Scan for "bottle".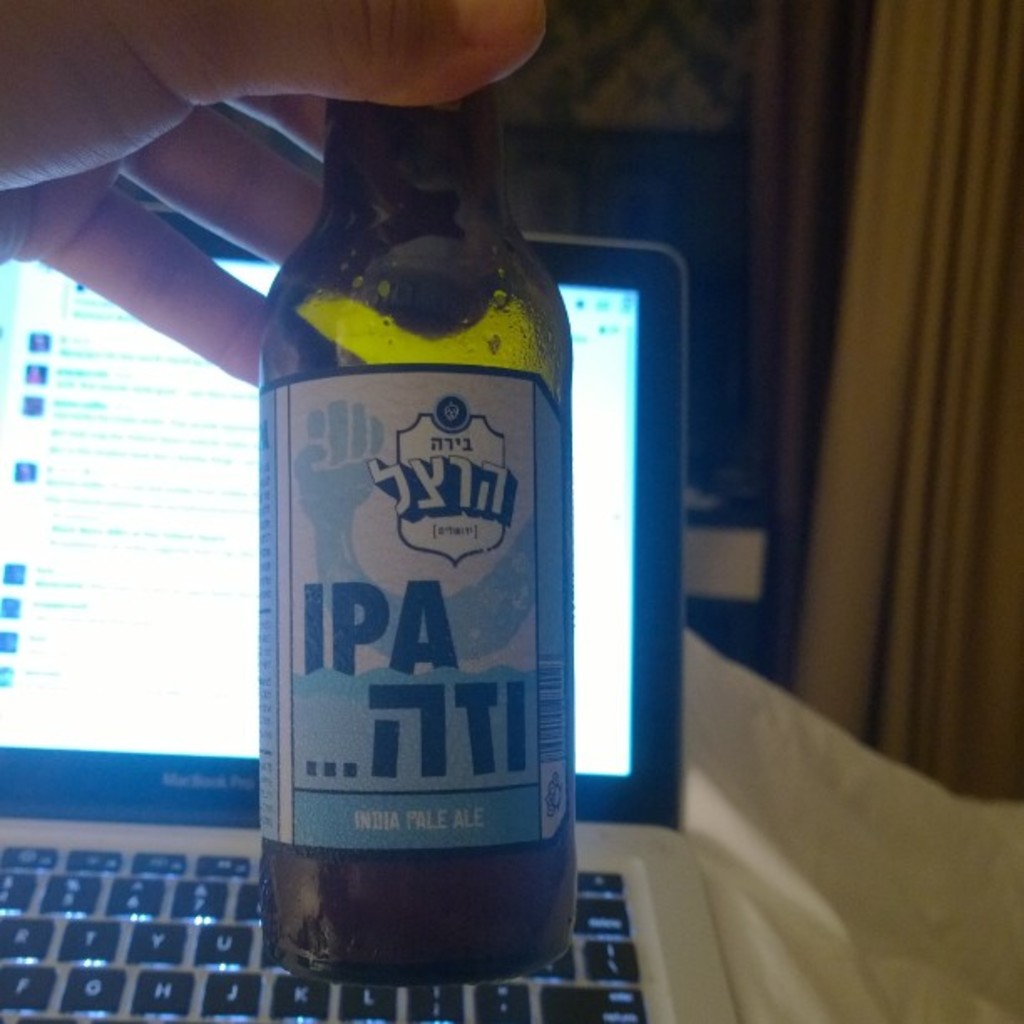
Scan result: 258 82 581 982.
